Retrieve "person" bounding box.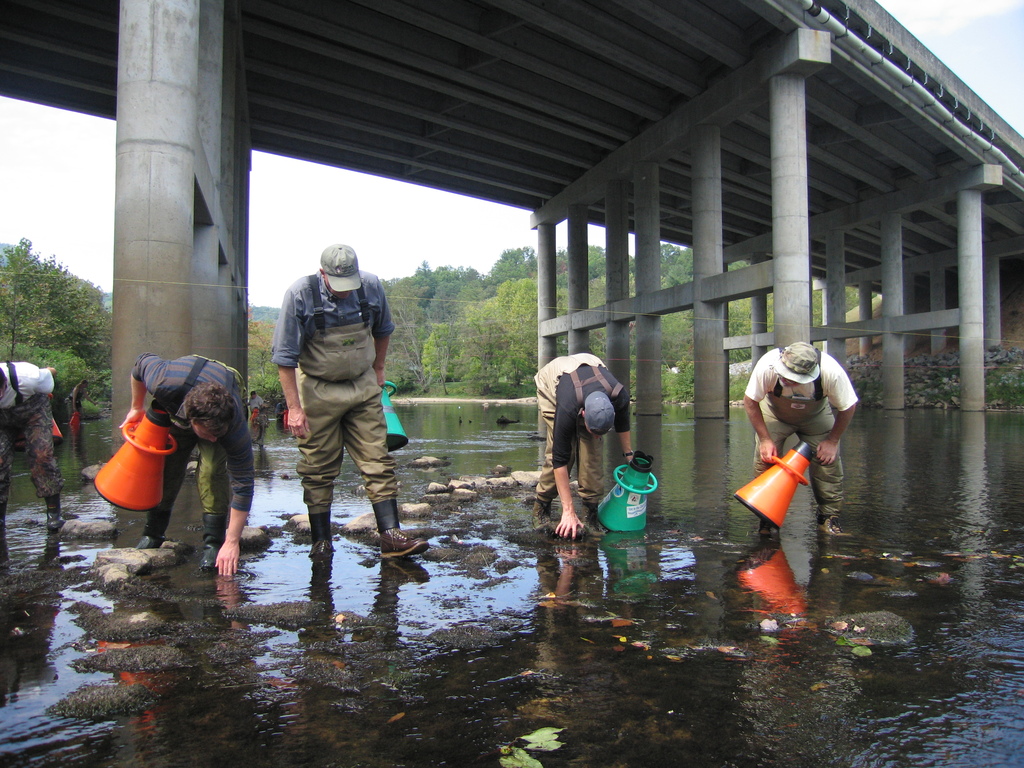
Bounding box: BBox(529, 355, 632, 541).
